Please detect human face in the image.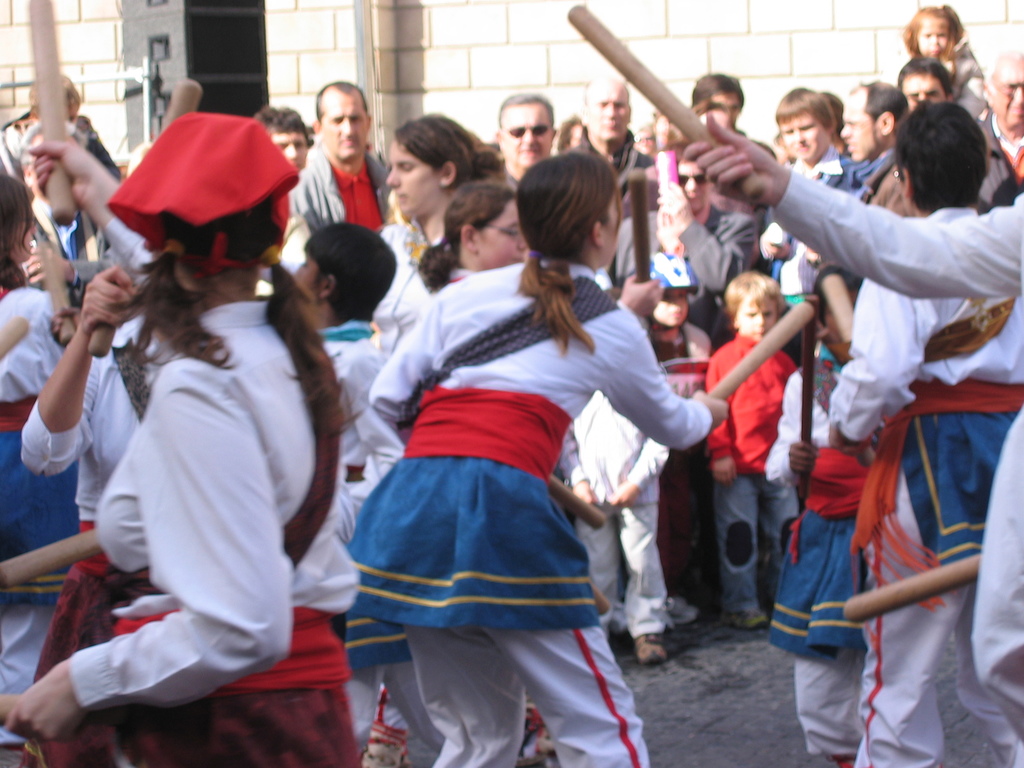
locate(715, 93, 742, 124).
